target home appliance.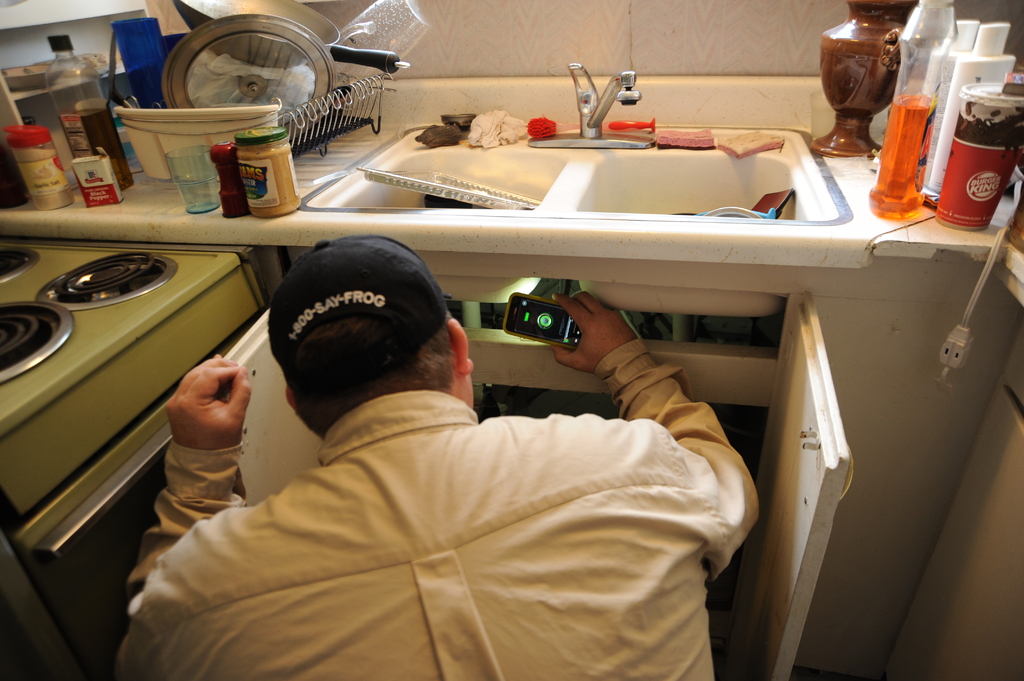
Target region: box(0, 237, 260, 514).
